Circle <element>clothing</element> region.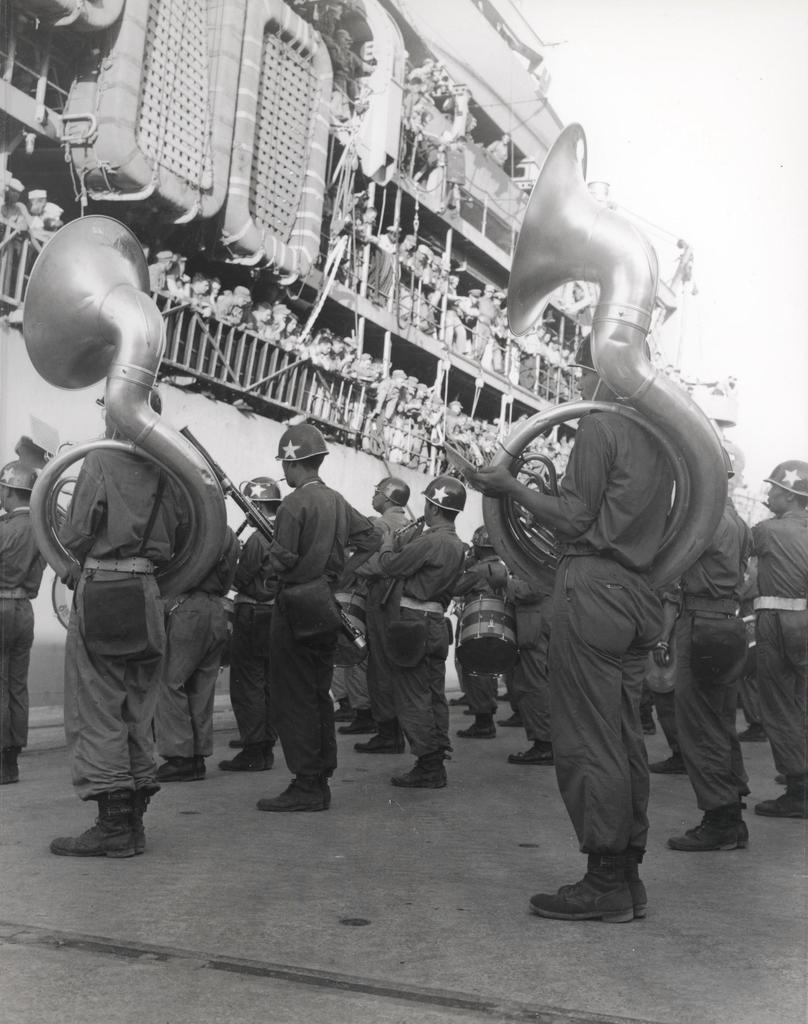
Region: (655, 607, 746, 797).
